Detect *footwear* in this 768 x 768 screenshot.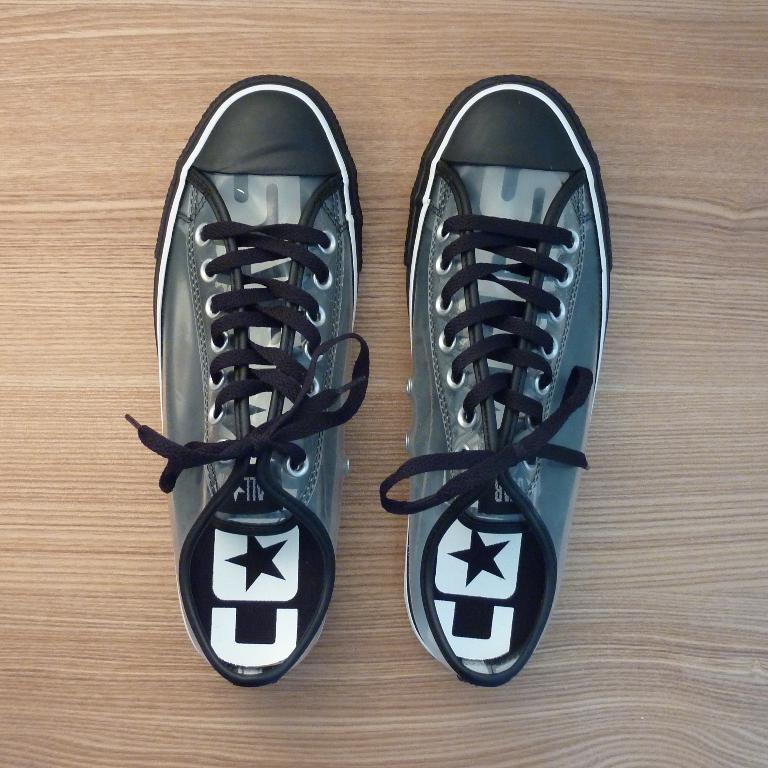
Detection: {"left": 377, "top": 75, "right": 618, "bottom": 688}.
